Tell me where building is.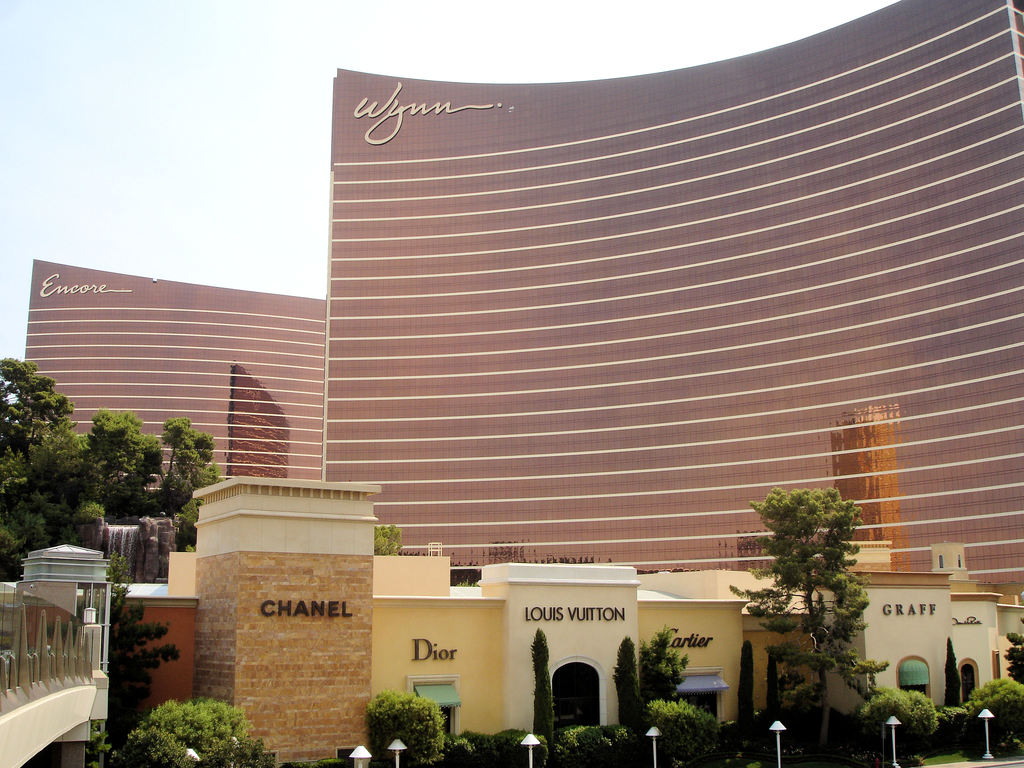
building is at 323:0:1023:598.
